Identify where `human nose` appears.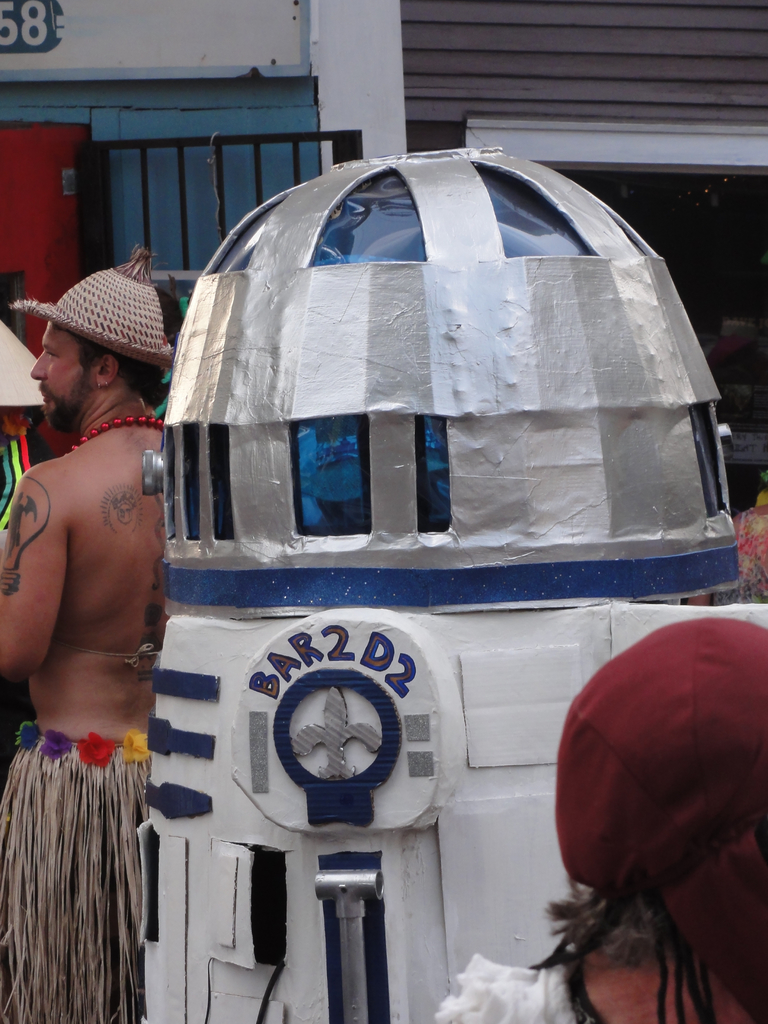
Appears at 31:349:45:378.
